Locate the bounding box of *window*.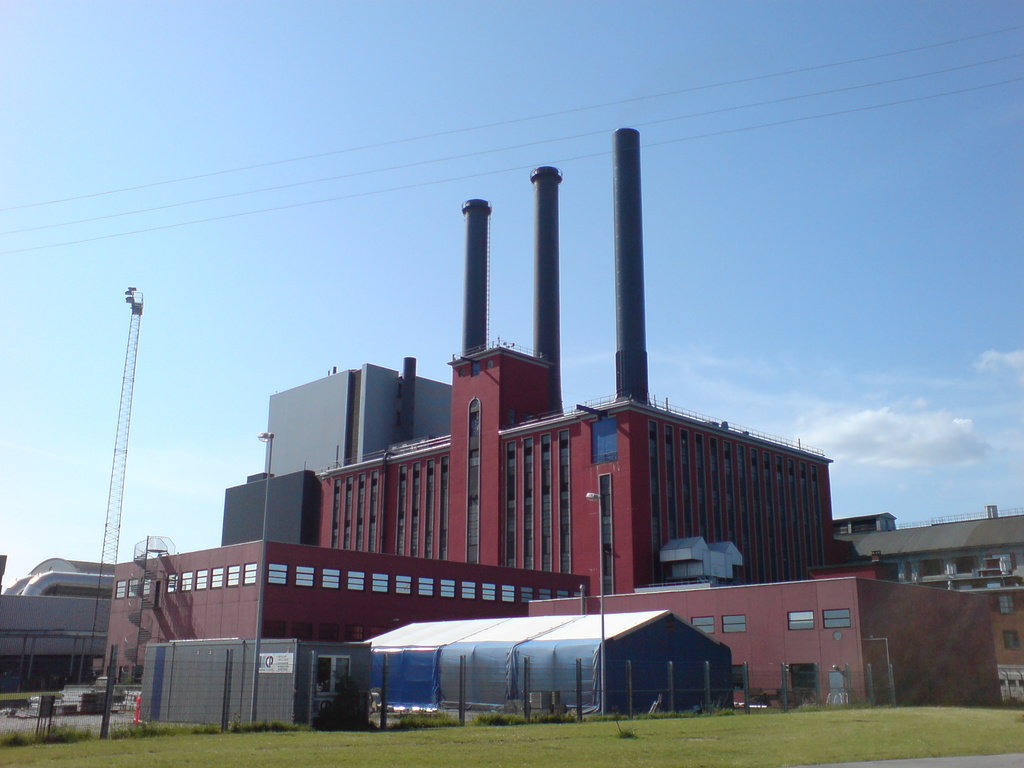
Bounding box: [690, 616, 715, 633].
